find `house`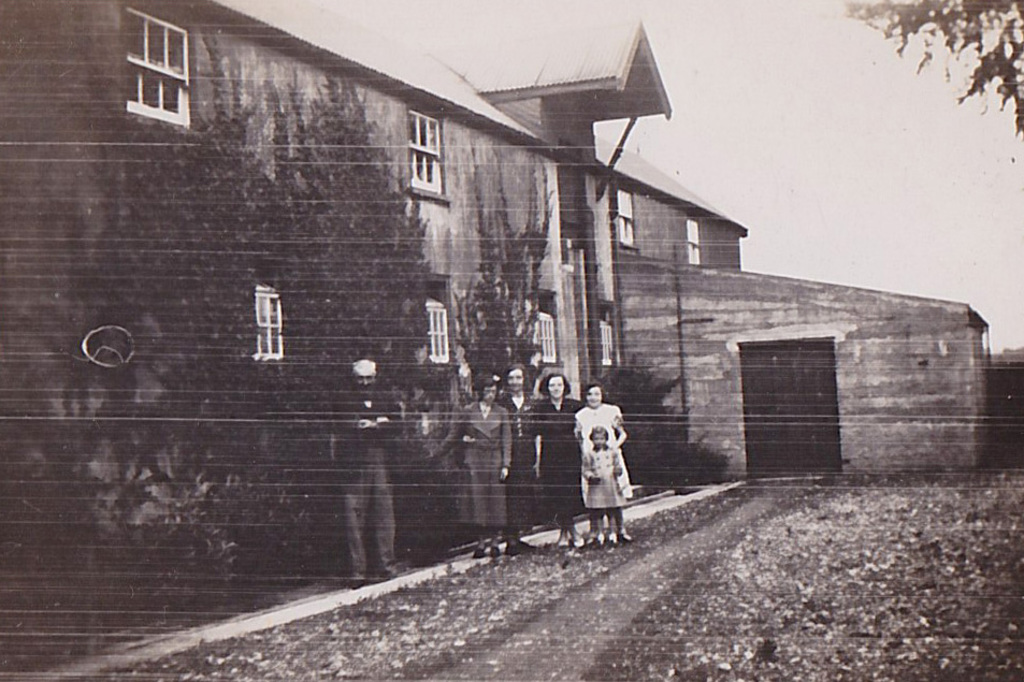
32,8,961,566
